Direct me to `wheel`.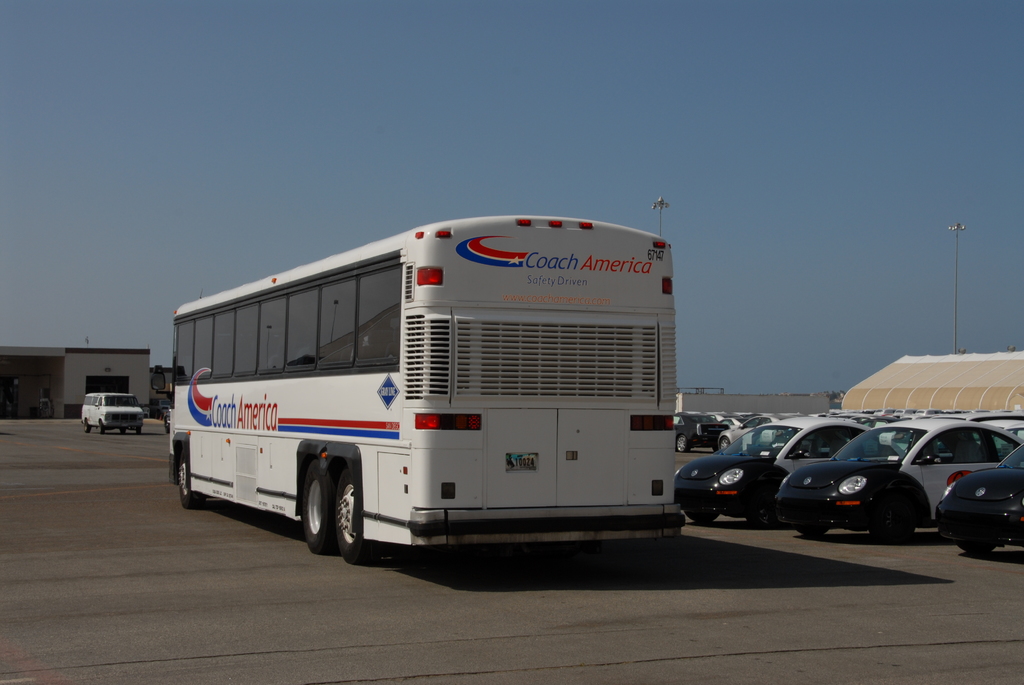
Direction: [869,492,918,540].
